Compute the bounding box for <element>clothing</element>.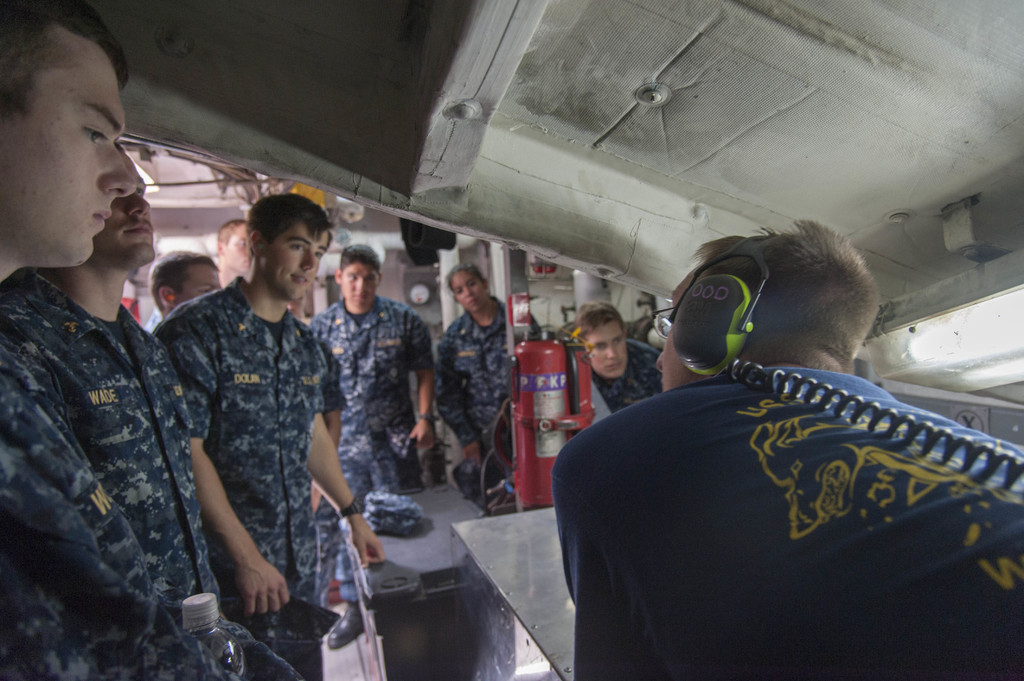
[x1=152, y1=275, x2=326, y2=602].
